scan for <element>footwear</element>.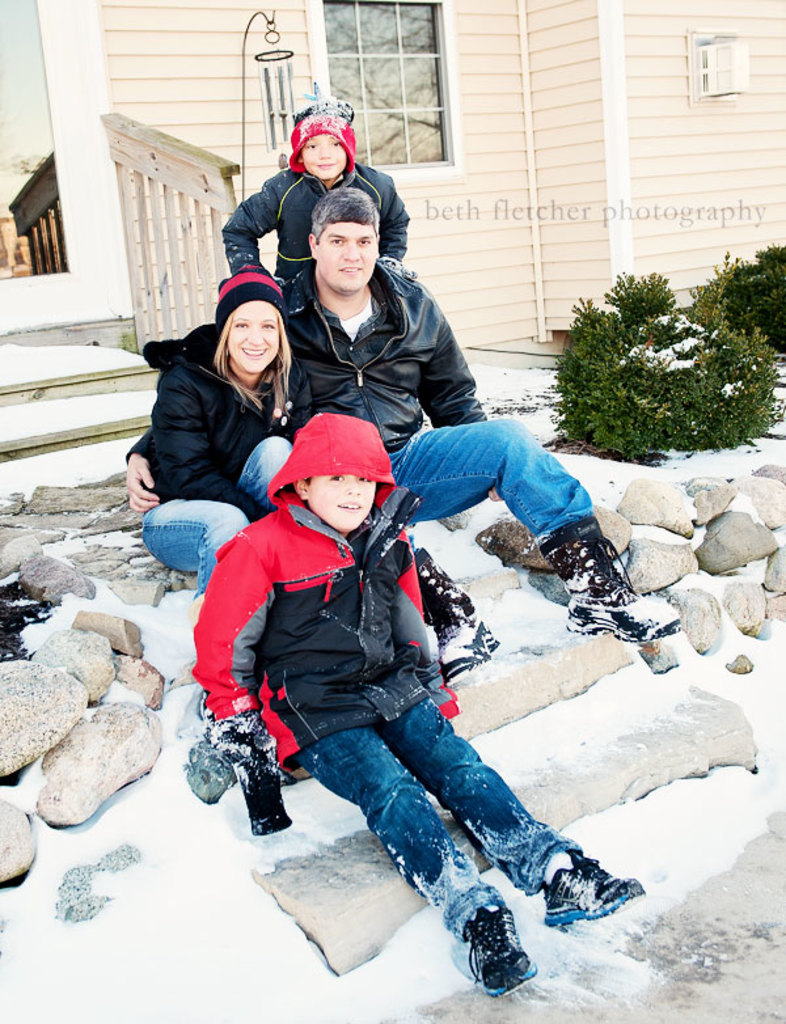
Scan result: [529,537,686,649].
